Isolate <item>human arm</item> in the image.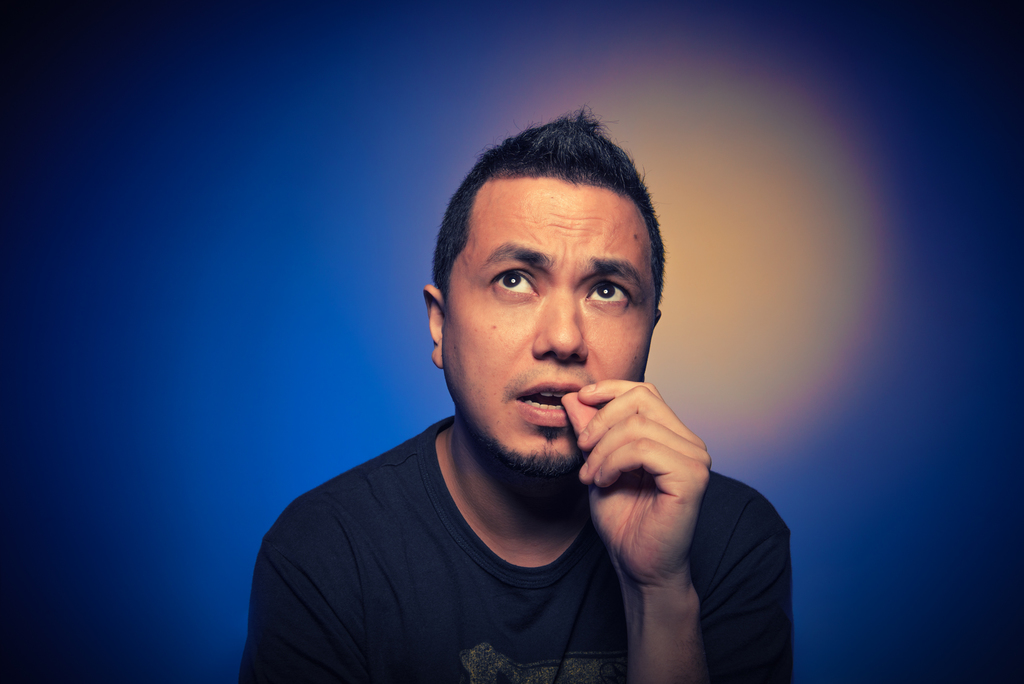
Isolated region: [x1=565, y1=380, x2=787, y2=679].
